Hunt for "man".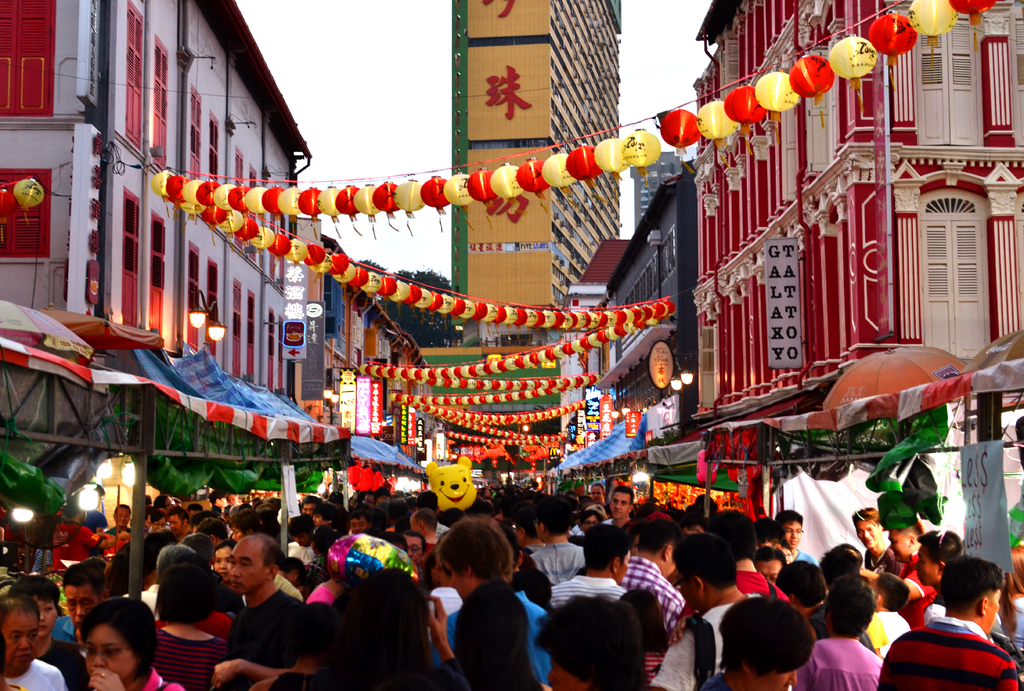
Hunted down at (615,513,689,634).
